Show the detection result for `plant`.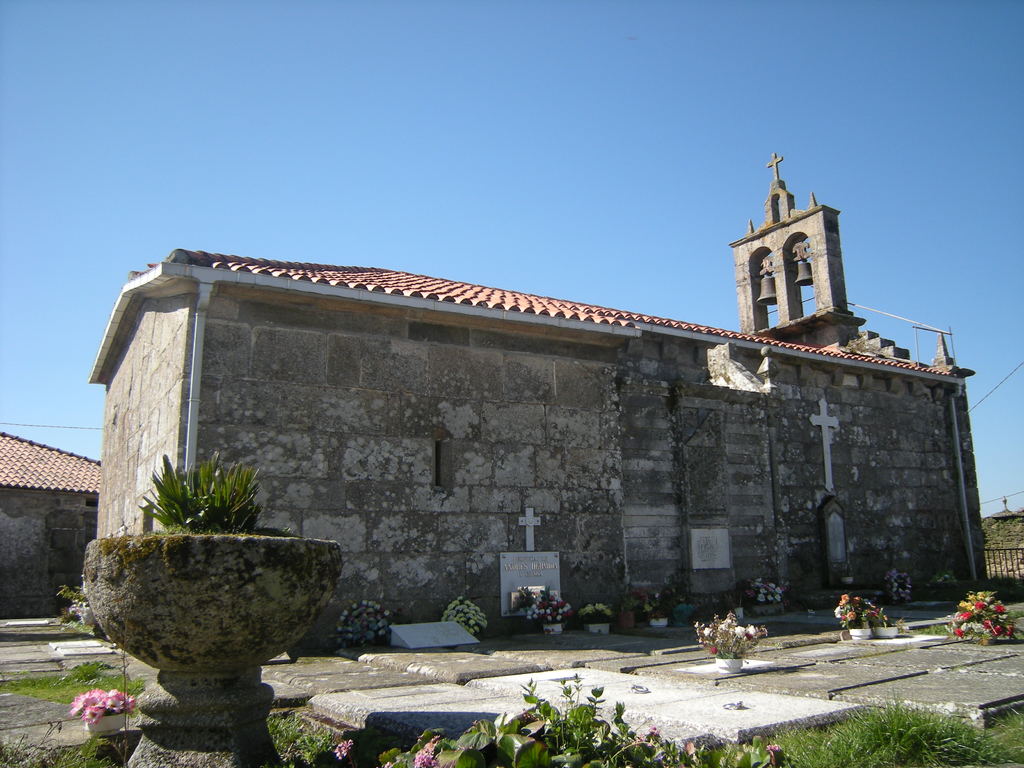
335:599:392:639.
